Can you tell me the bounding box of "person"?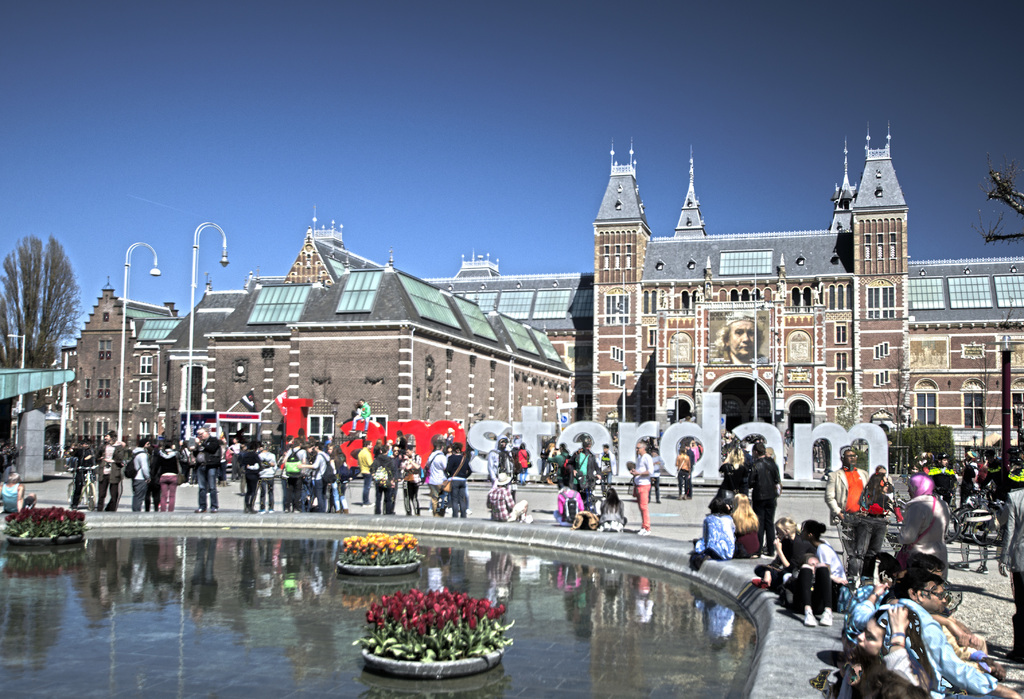
[left=758, top=513, right=838, bottom=625].
